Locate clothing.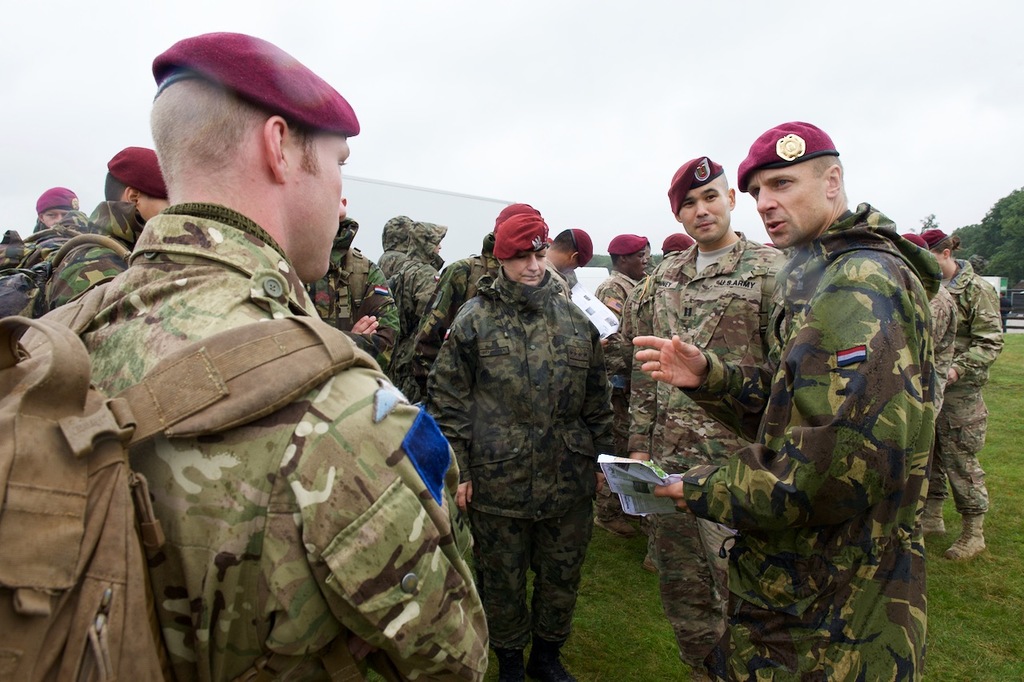
Bounding box: box(311, 248, 391, 360).
